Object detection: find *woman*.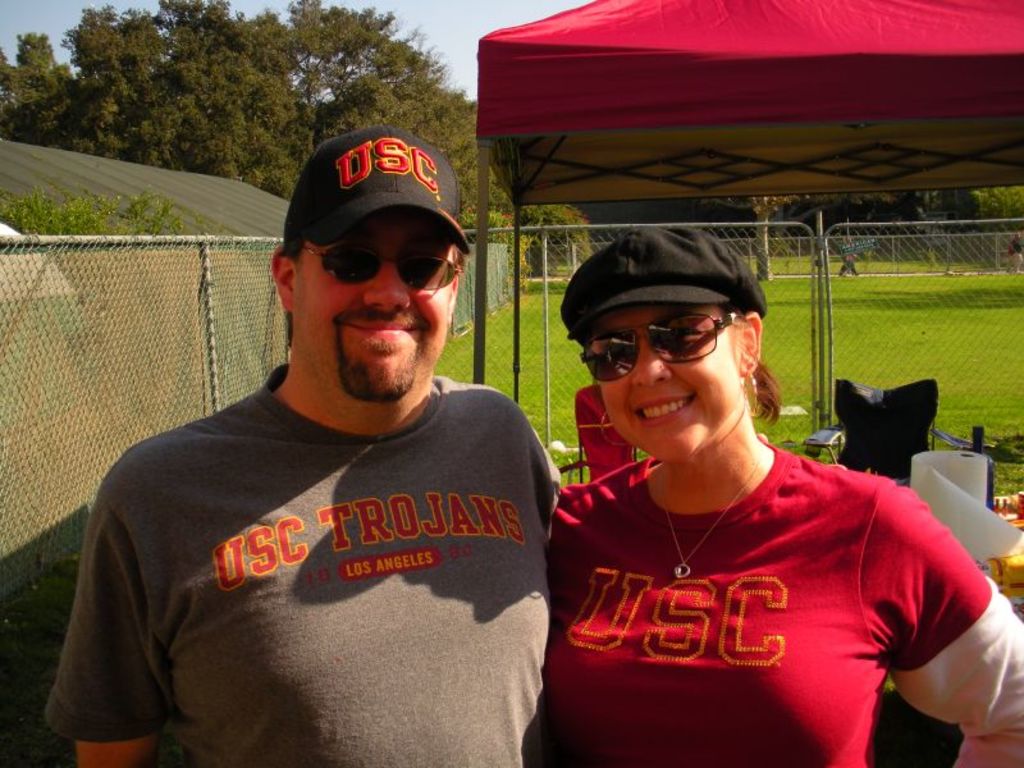
[521, 225, 1023, 767].
